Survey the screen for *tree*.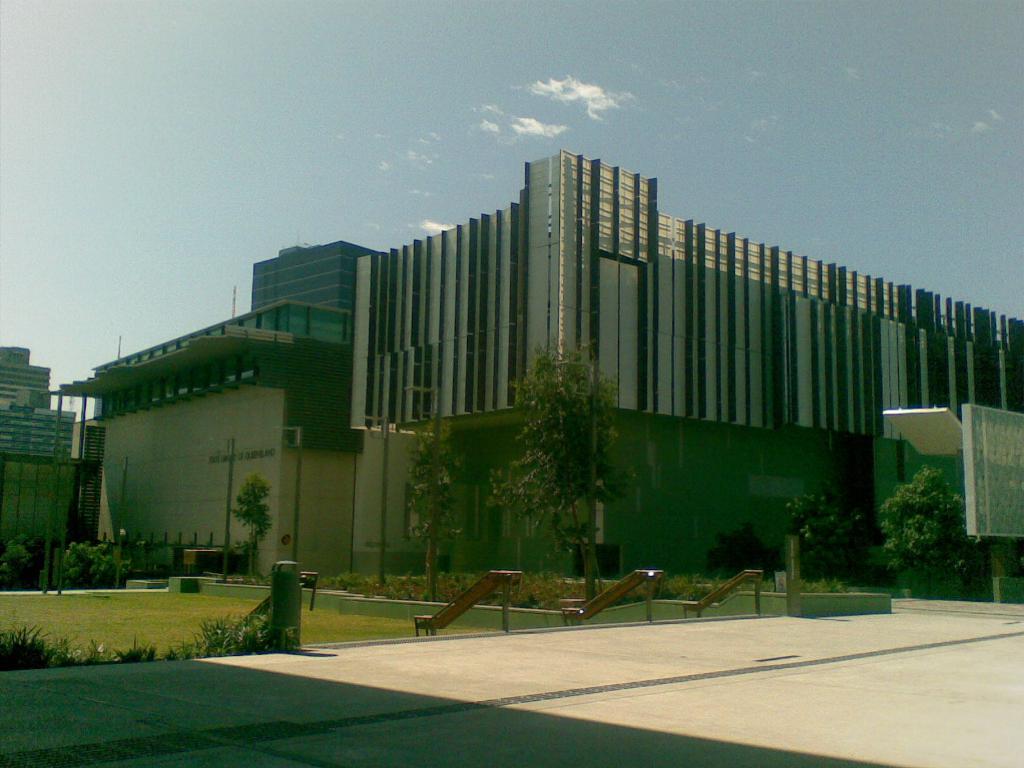
Survey found: [232,471,274,565].
